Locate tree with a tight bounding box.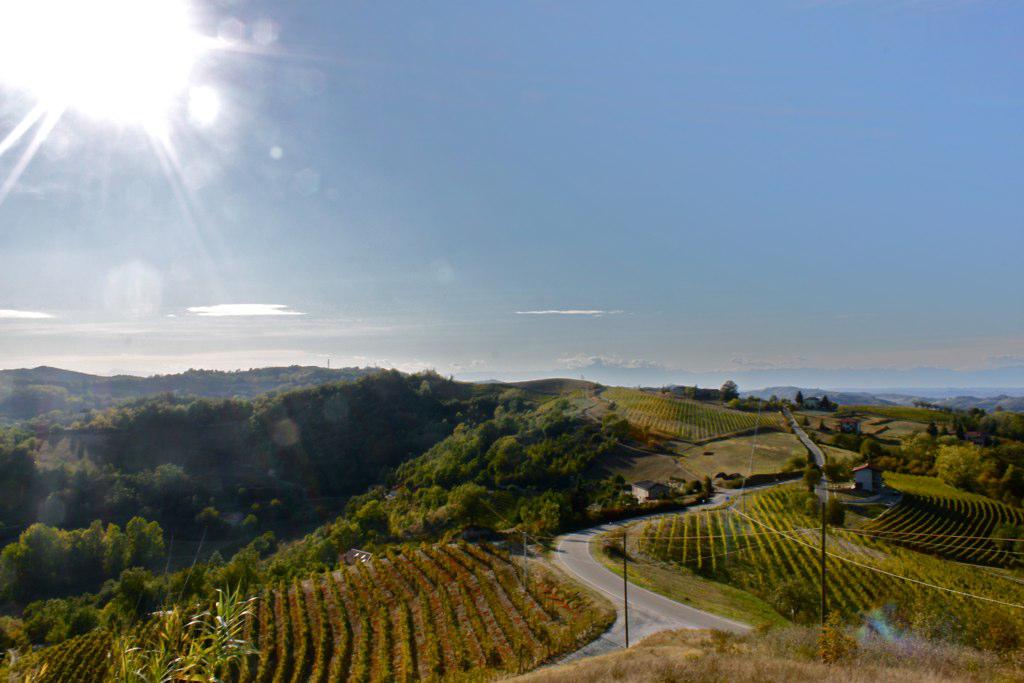
(979, 413, 996, 437).
